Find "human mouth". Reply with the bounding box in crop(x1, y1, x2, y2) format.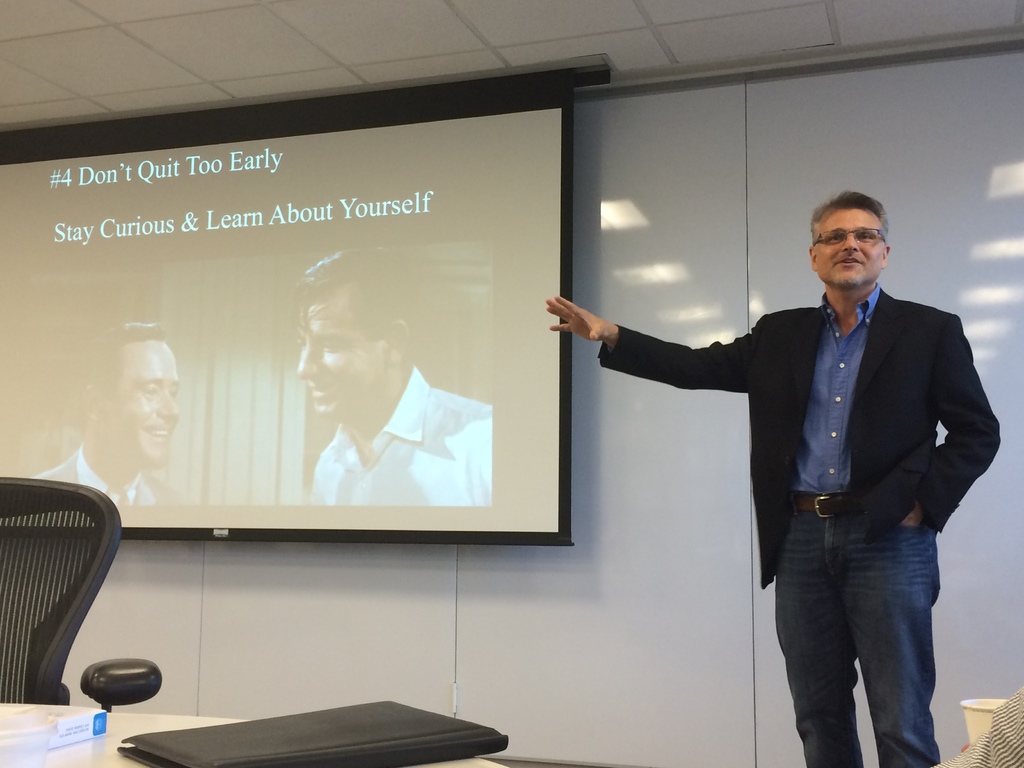
crop(141, 426, 174, 443).
